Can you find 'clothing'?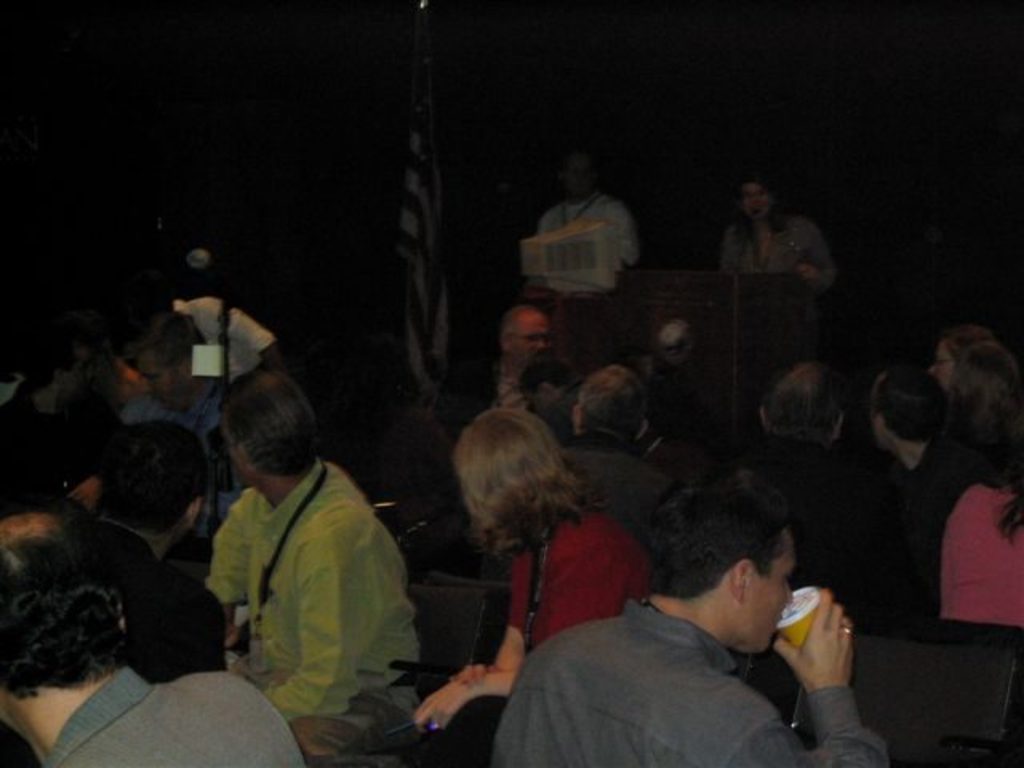
Yes, bounding box: {"left": 170, "top": 290, "right": 282, "bottom": 386}.
